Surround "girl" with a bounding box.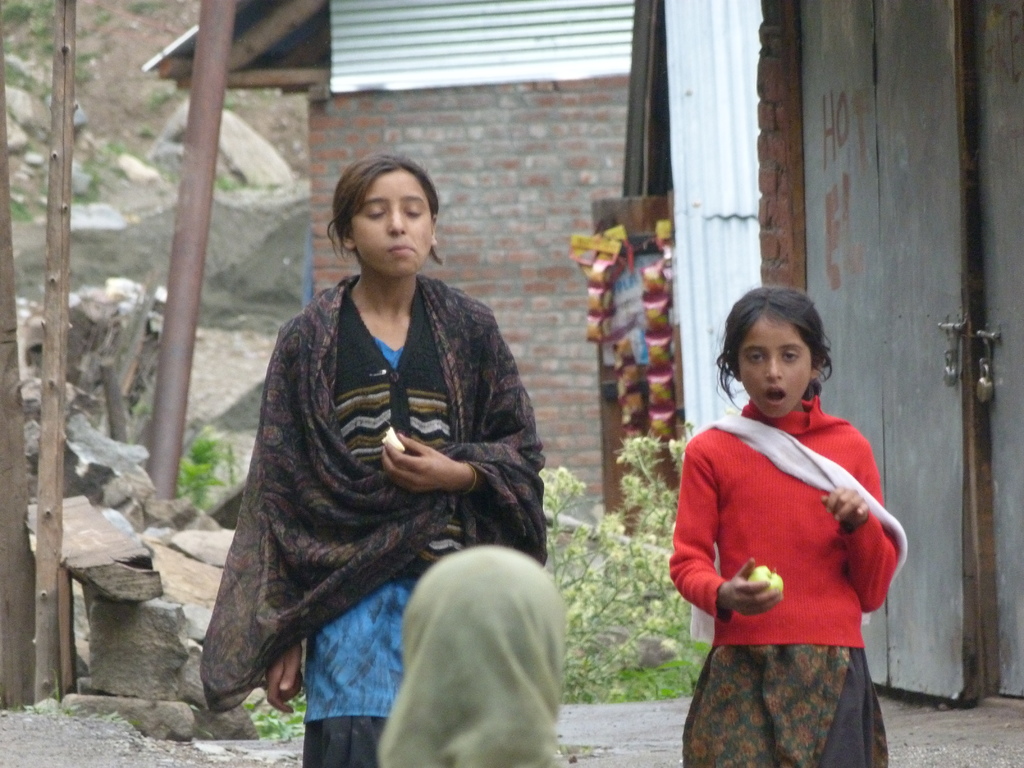
[671, 285, 908, 767].
